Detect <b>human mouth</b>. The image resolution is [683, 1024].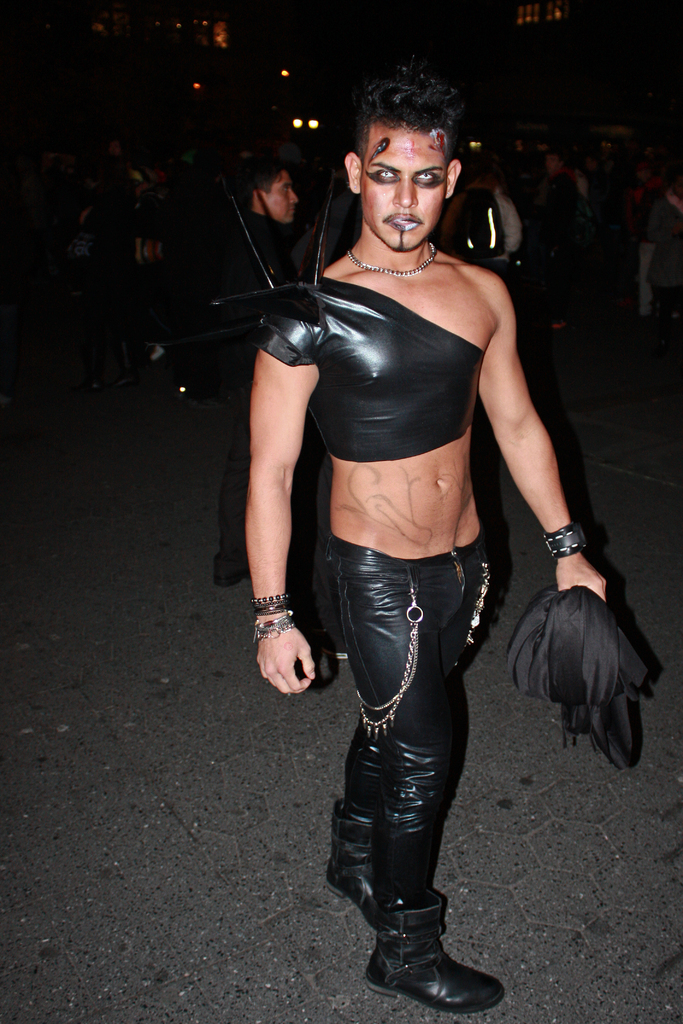
{"left": 376, "top": 212, "right": 422, "bottom": 232}.
